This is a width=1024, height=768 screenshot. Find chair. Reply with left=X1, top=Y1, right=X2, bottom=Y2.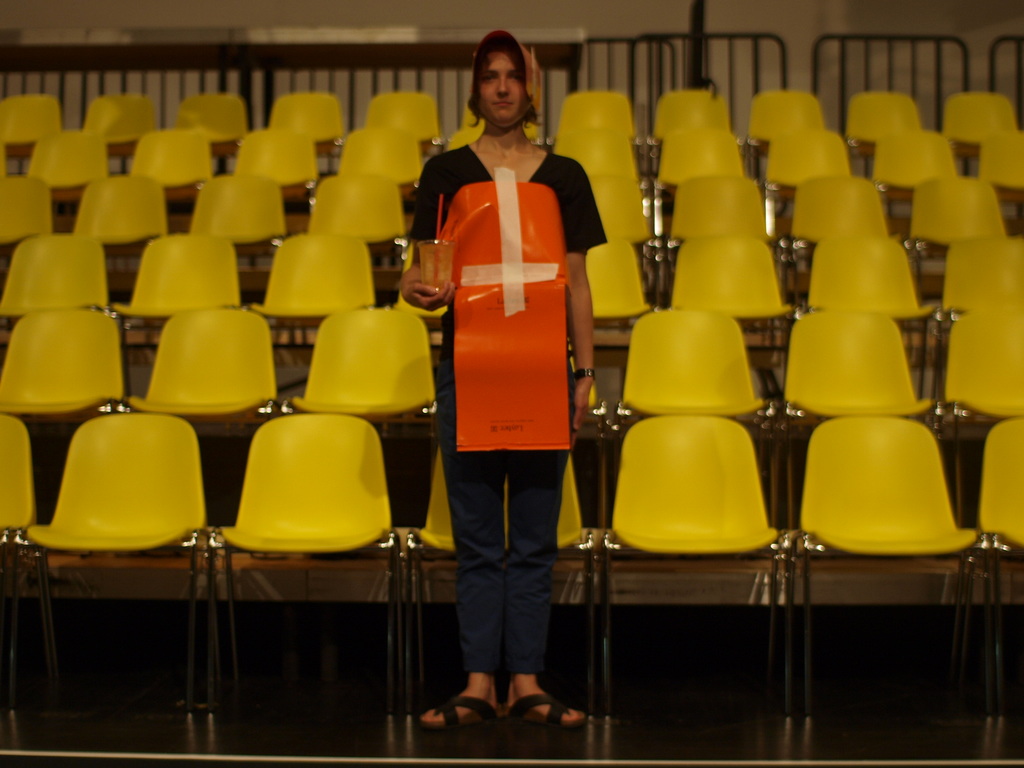
left=785, top=229, right=925, bottom=322.
